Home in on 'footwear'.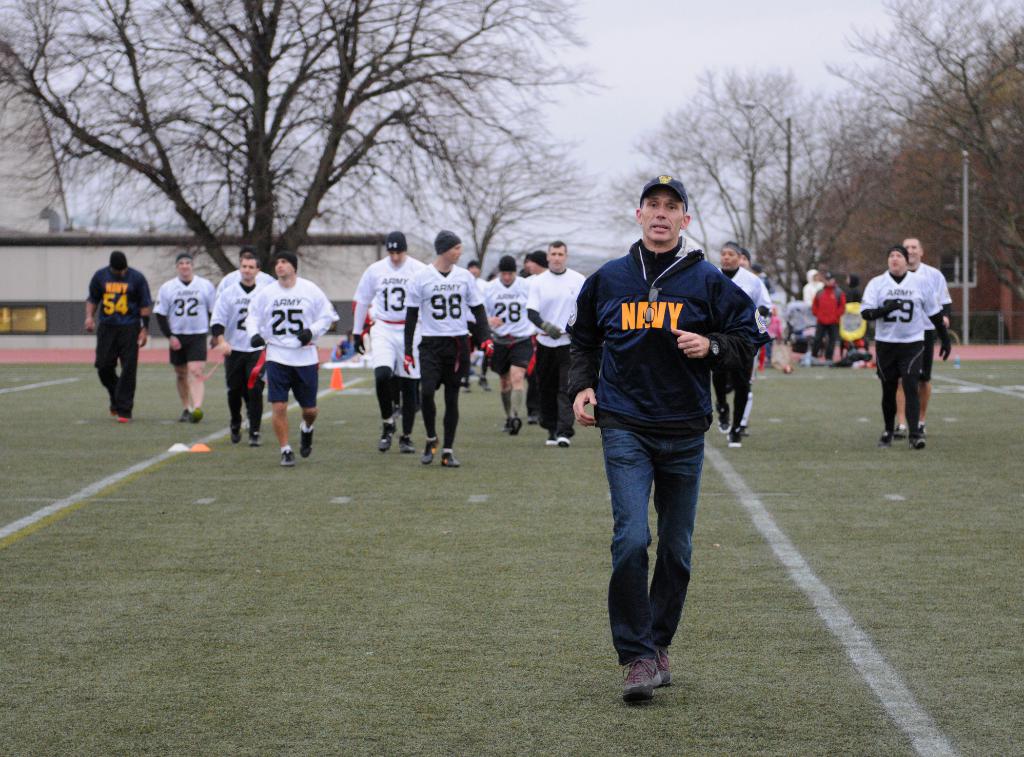
Homed in at rect(426, 441, 436, 461).
